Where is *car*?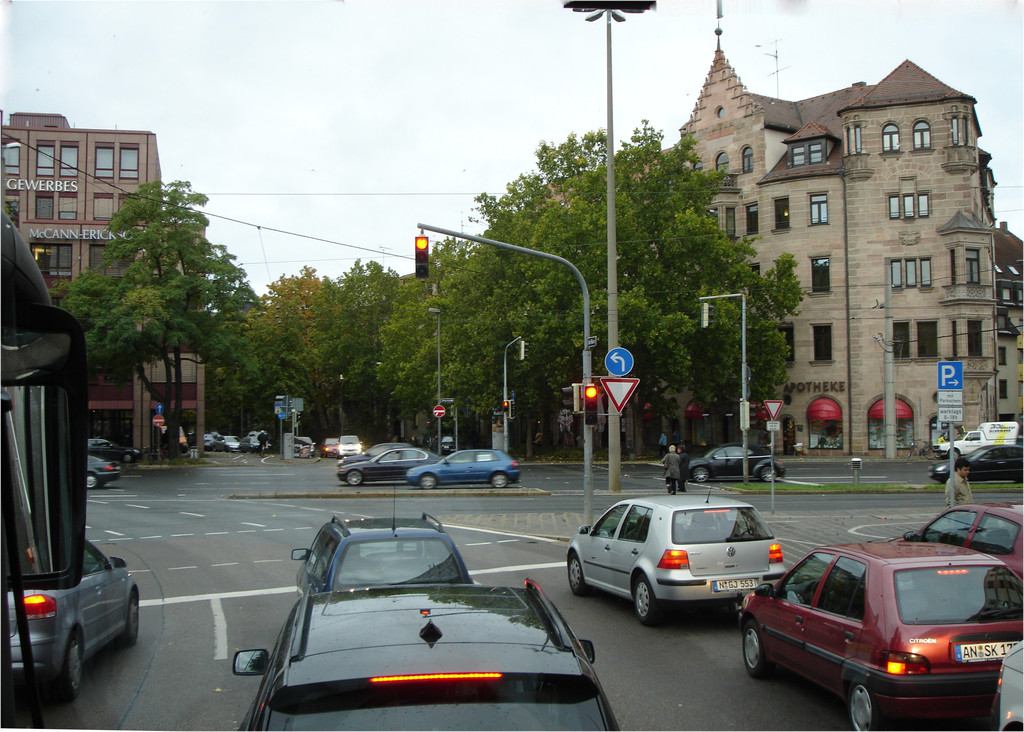
left=926, top=441, right=1023, bottom=484.
